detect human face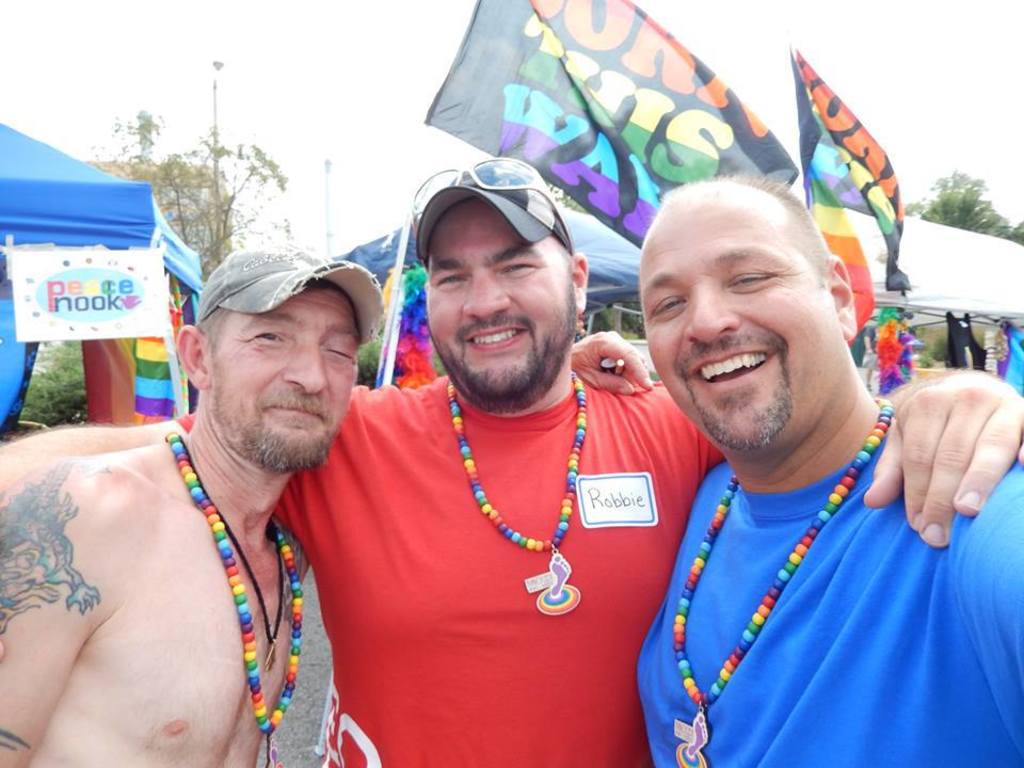
pyautogui.locateOnScreen(638, 203, 841, 444)
